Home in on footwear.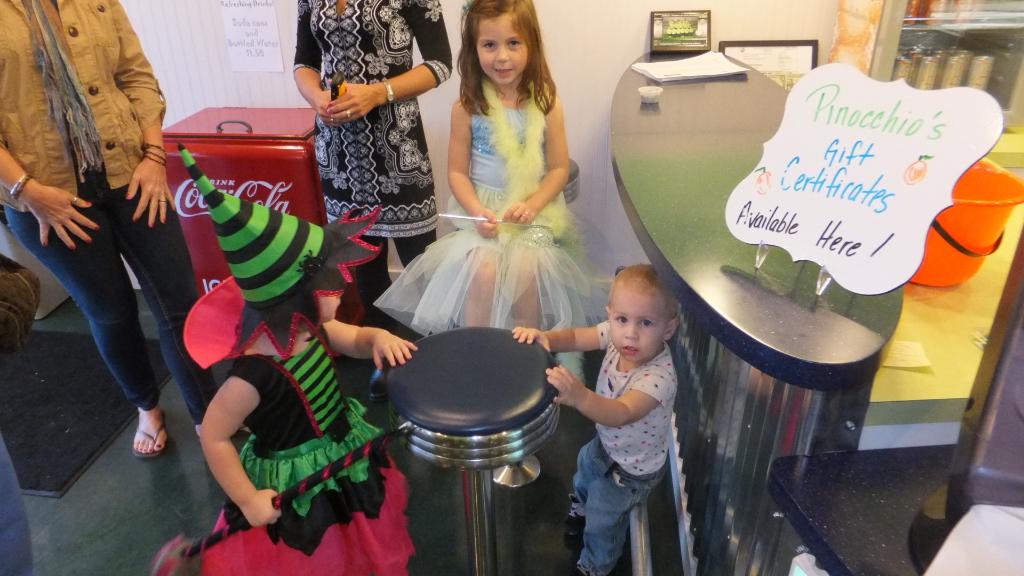
Homed in at [left=570, top=563, right=587, bottom=575].
